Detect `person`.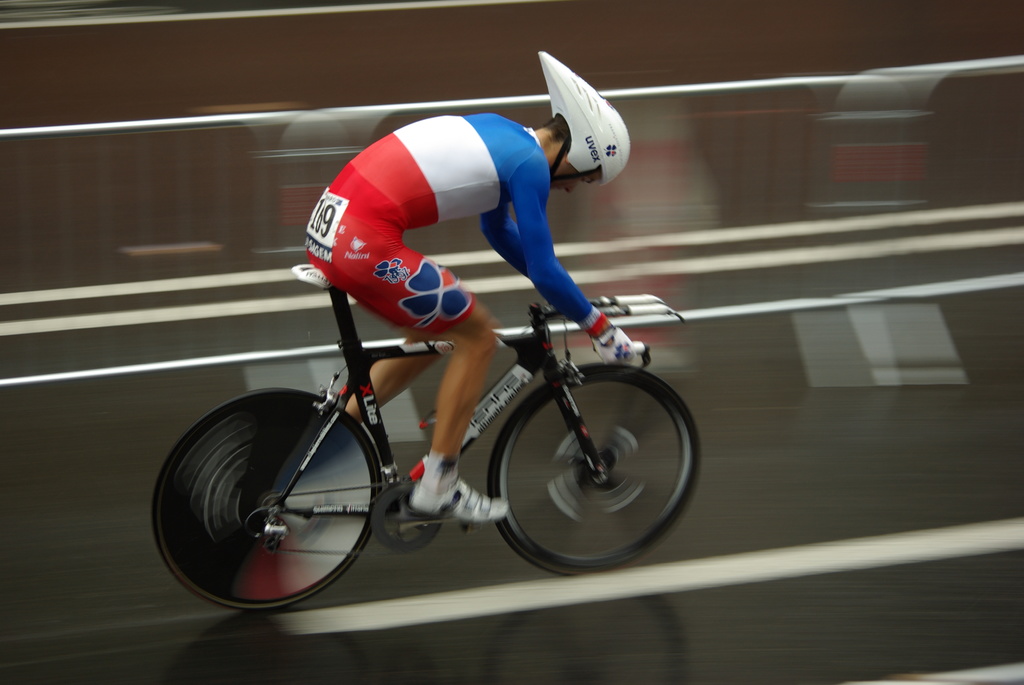
Detected at box=[303, 91, 632, 517].
